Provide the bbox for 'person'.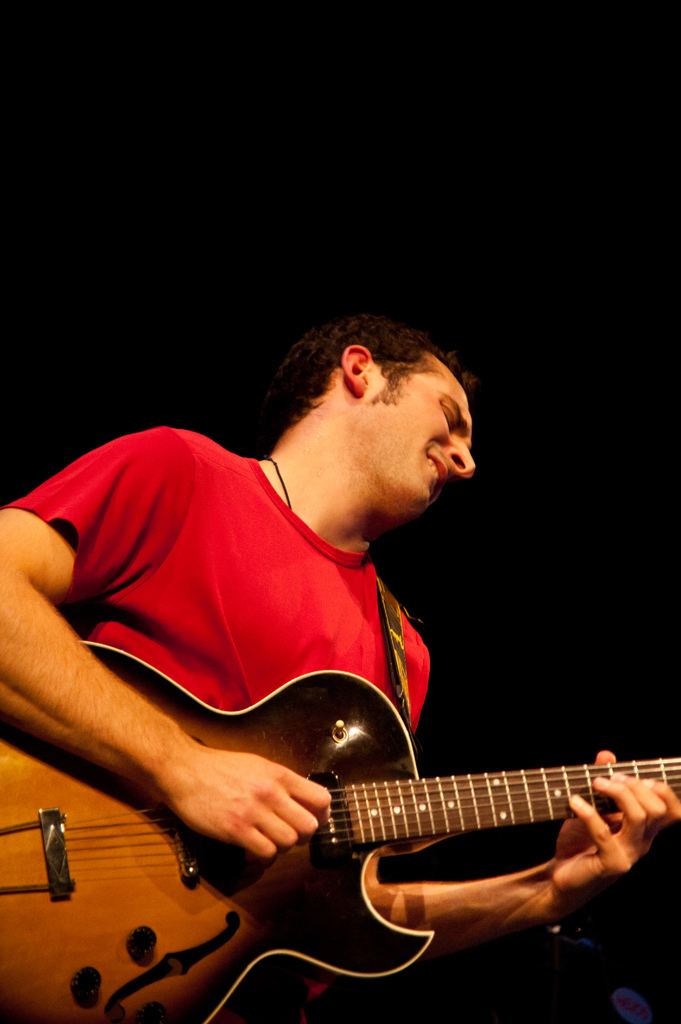
(x1=0, y1=329, x2=678, y2=1023).
